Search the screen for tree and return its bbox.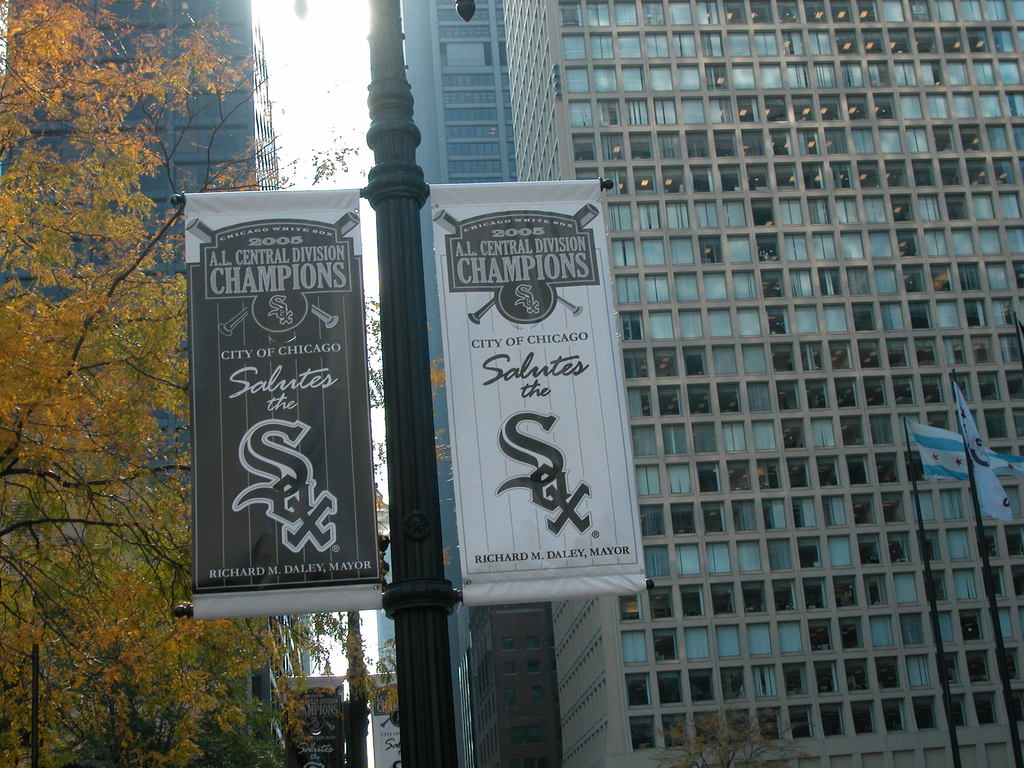
Found: detection(0, 0, 405, 767).
